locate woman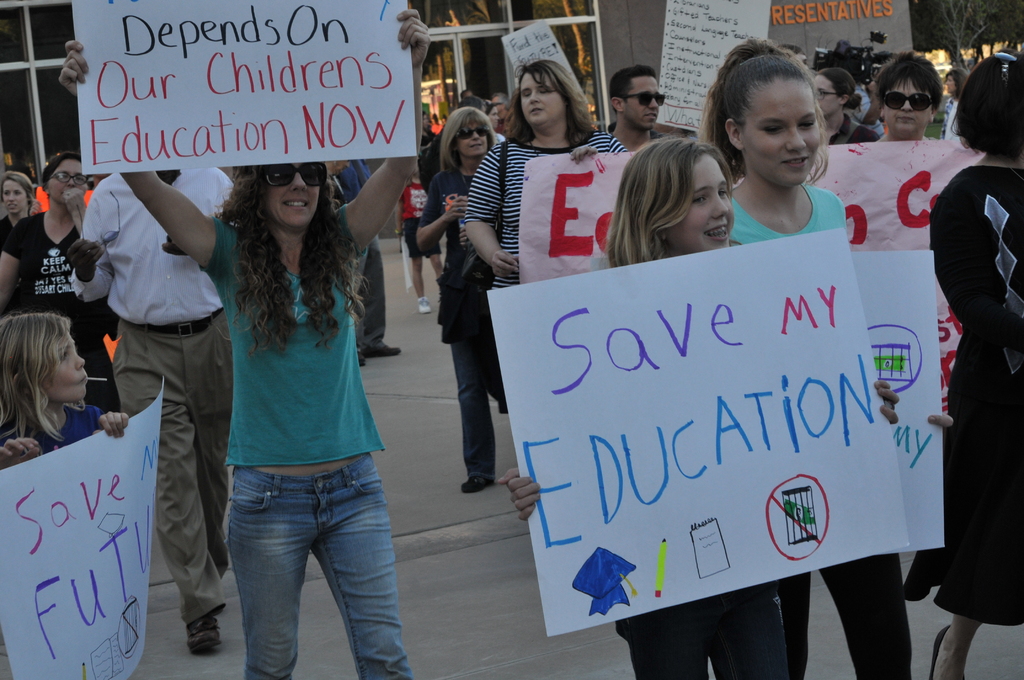
[left=884, top=51, right=943, bottom=142]
